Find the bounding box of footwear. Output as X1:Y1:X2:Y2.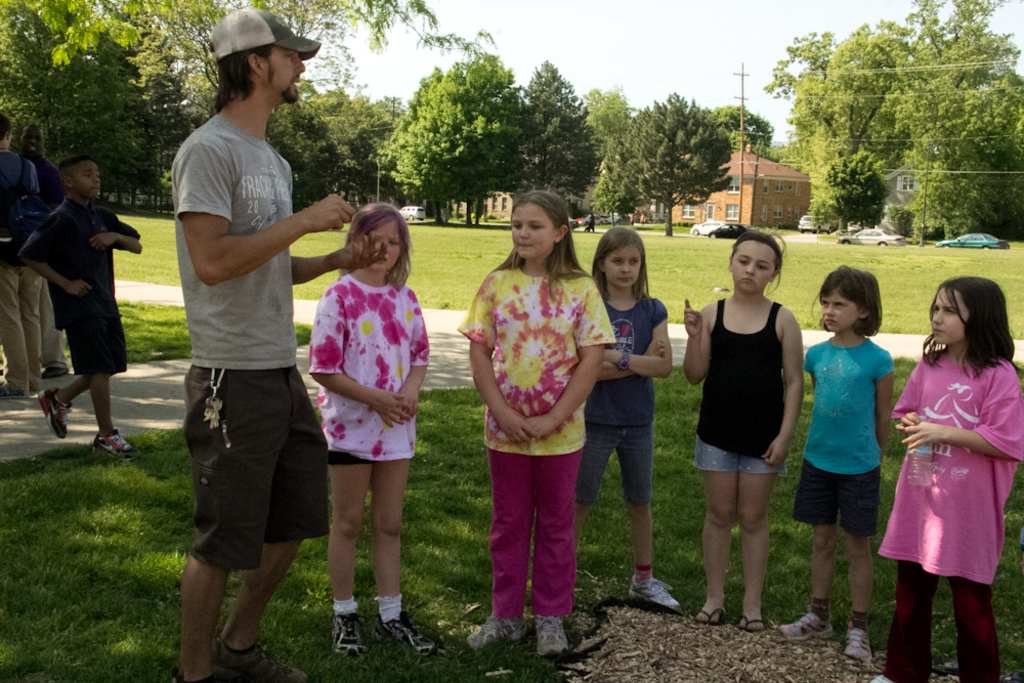
40:389:72:435.
